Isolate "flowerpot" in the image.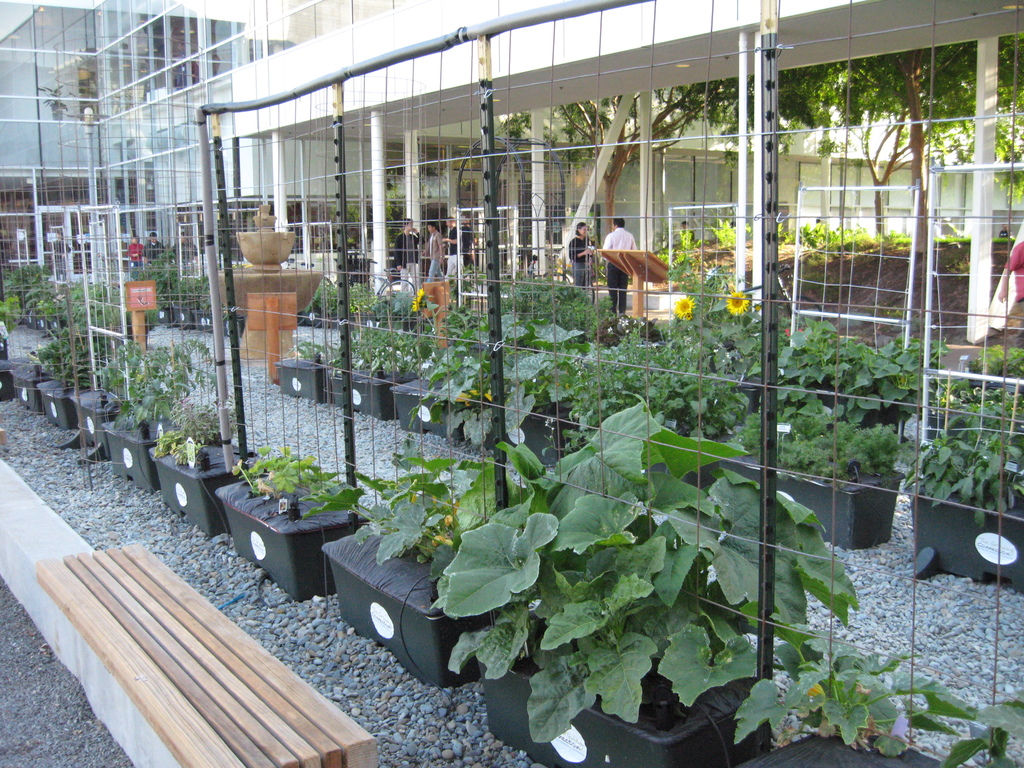
Isolated region: (332,360,415,417).
